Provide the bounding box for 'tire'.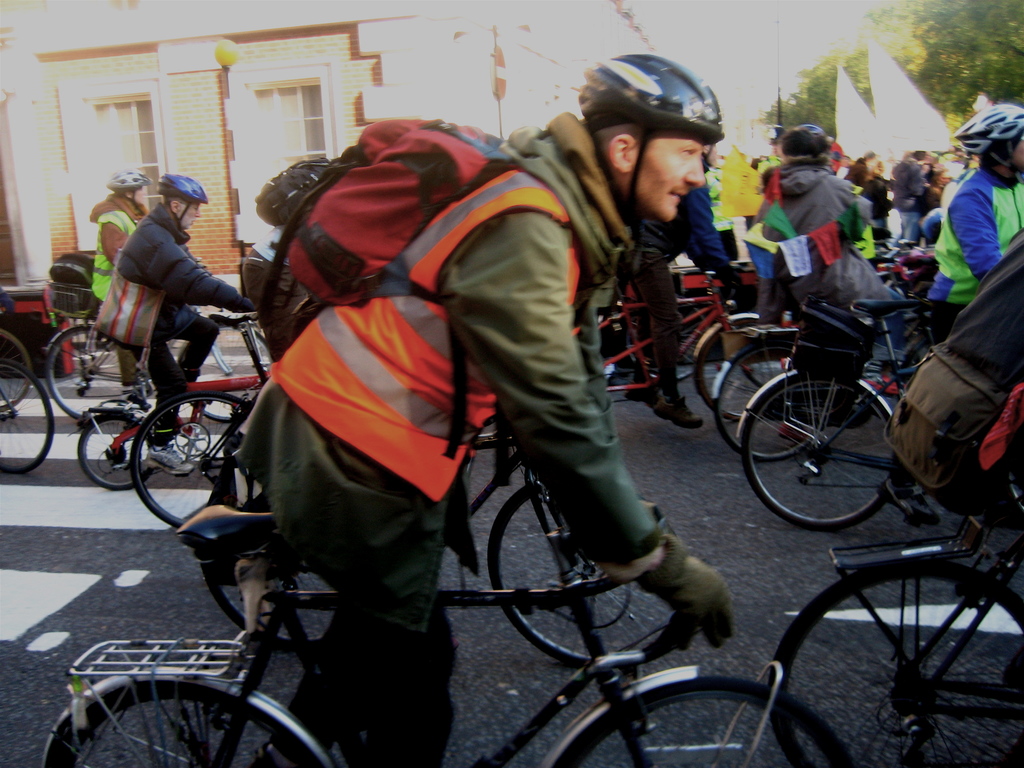
select_region(0, 330, 31, 412).
